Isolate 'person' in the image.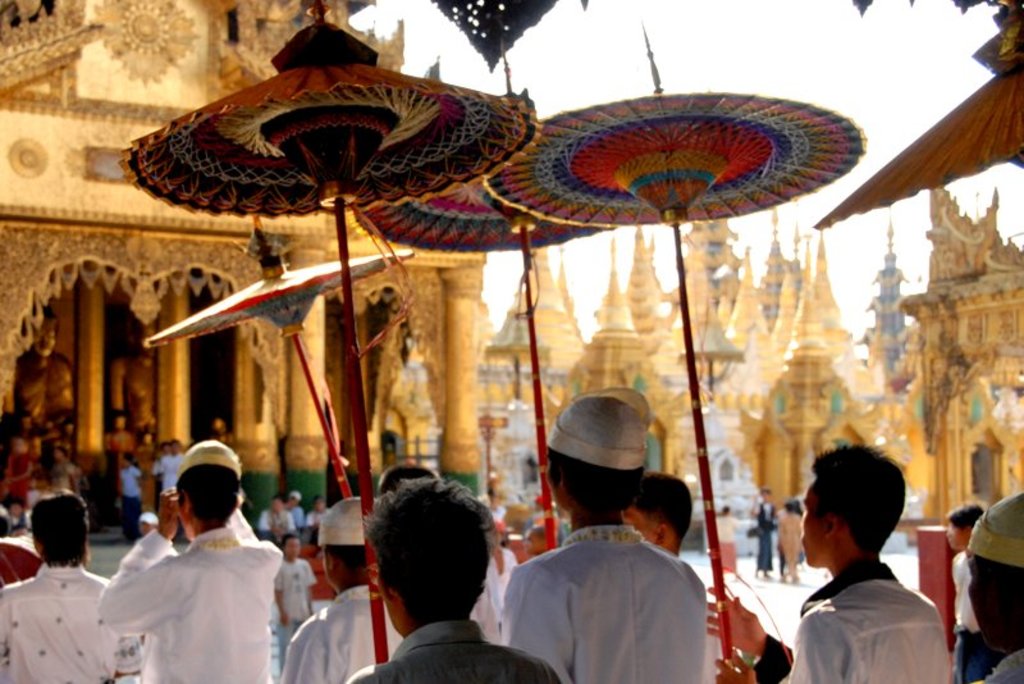
Isolated region: {"left": 118, "top": 450, "right": 146, "bottom": 533}.
